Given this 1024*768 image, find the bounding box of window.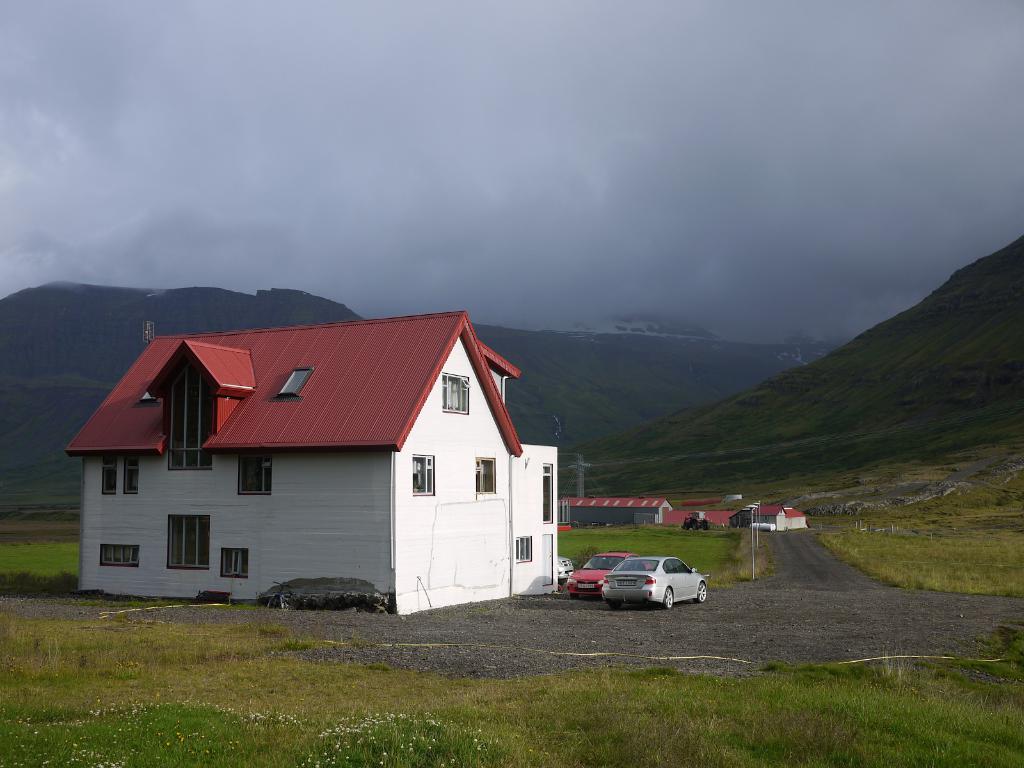
region(221, 550, 250, 580).
